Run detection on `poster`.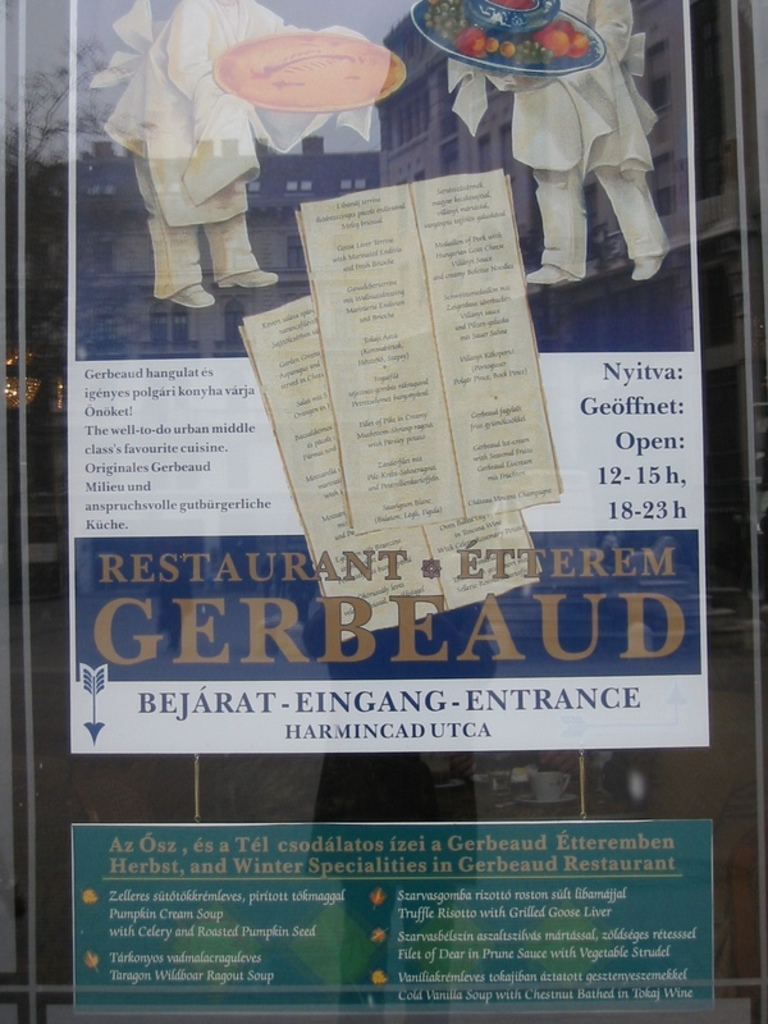
Result: <box>69,0,710,753</box>.
